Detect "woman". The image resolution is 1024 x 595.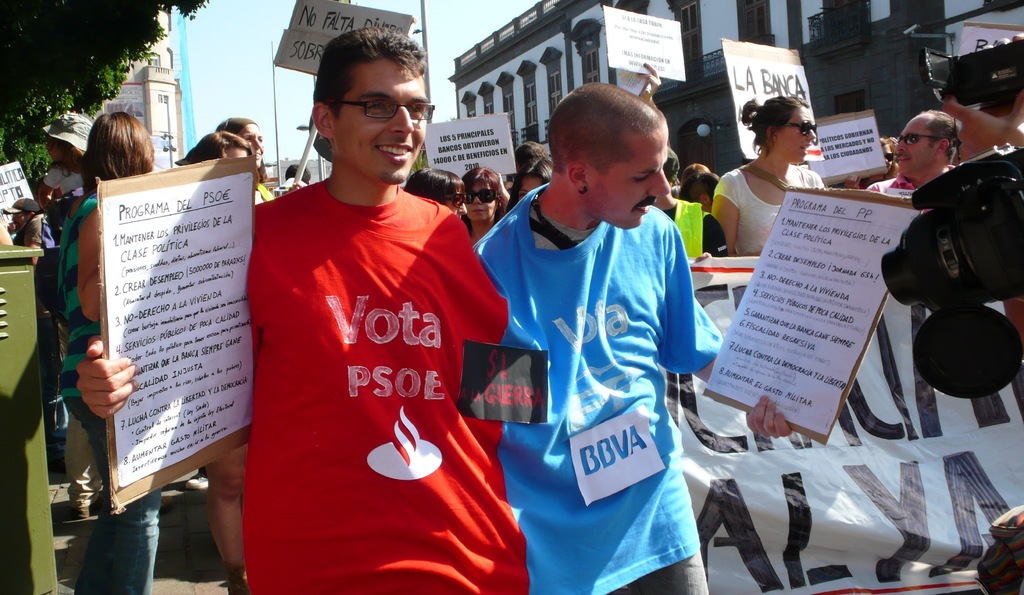
179 127 253 594.
